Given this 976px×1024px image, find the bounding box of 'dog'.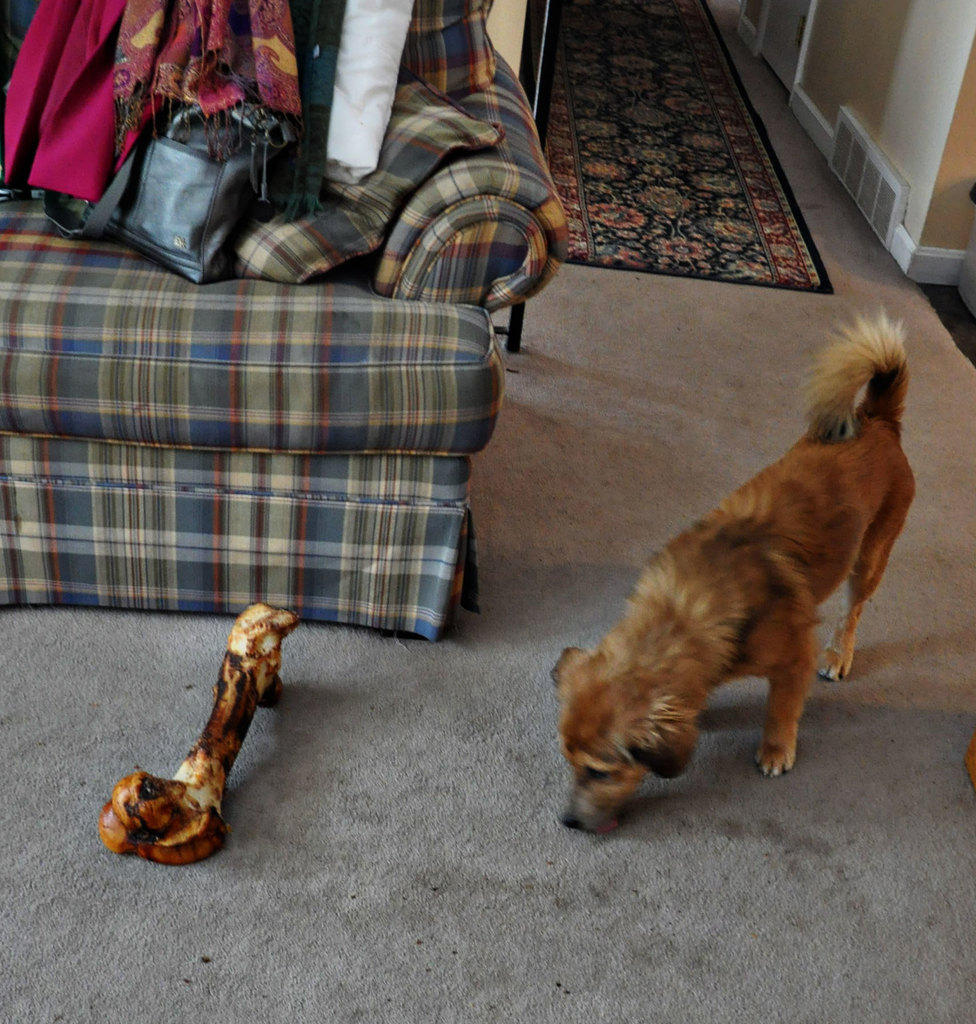
{"left": 552, "top": 305, "right": 916, "bottom": 840}.
